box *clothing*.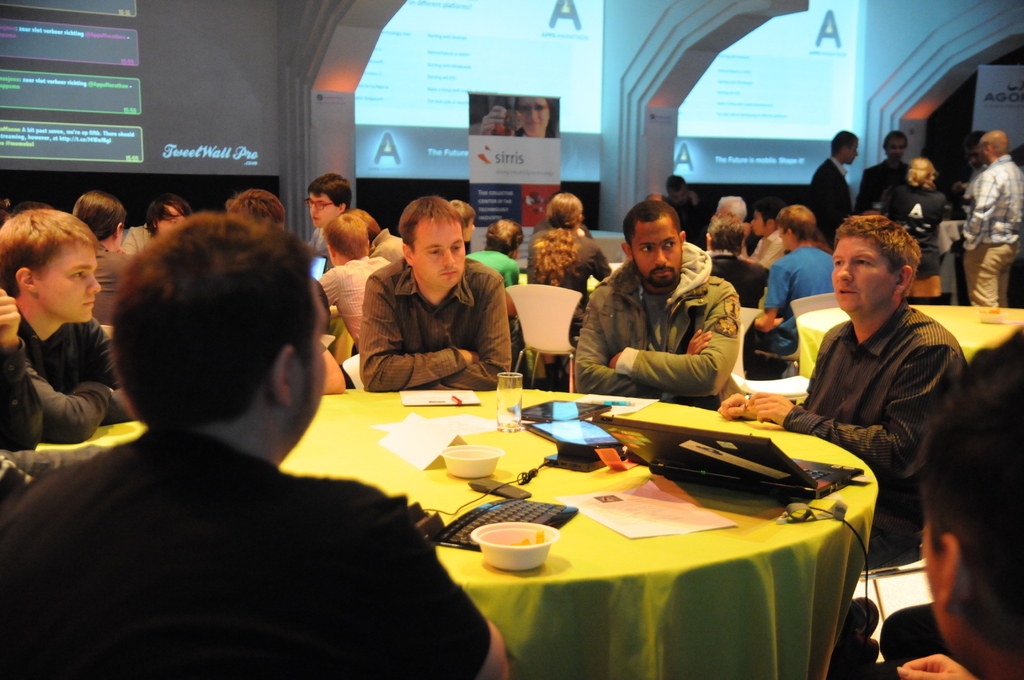
bbox(765, 302, 971, 562).
